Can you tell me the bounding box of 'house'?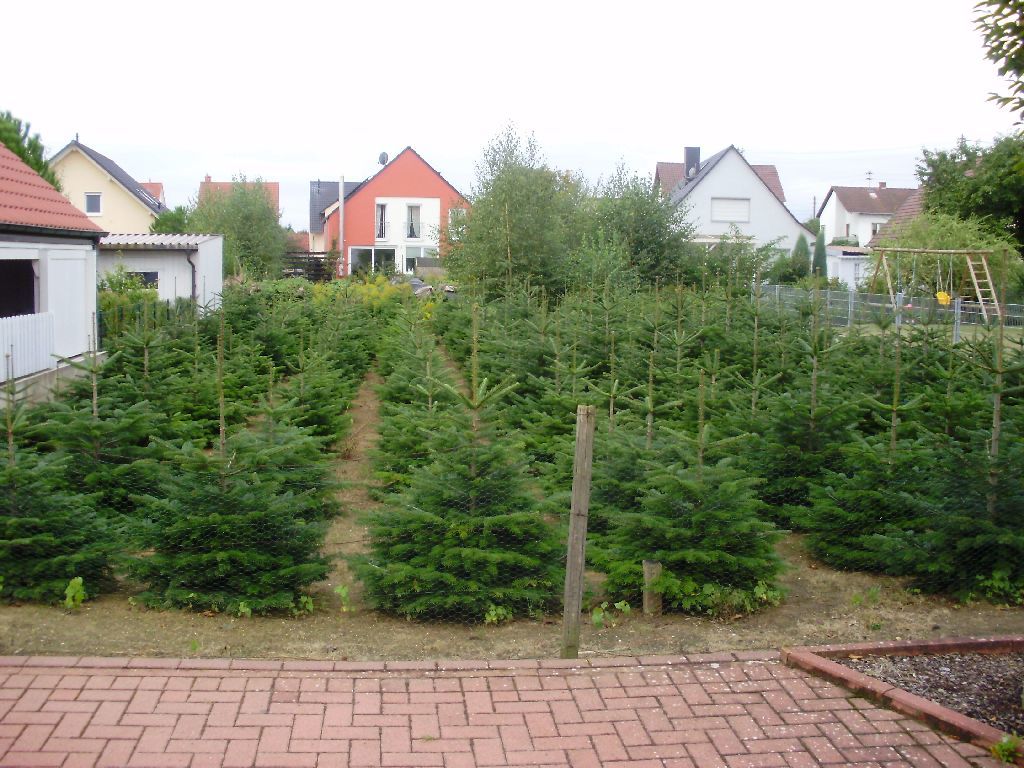
296/130/466/284.
